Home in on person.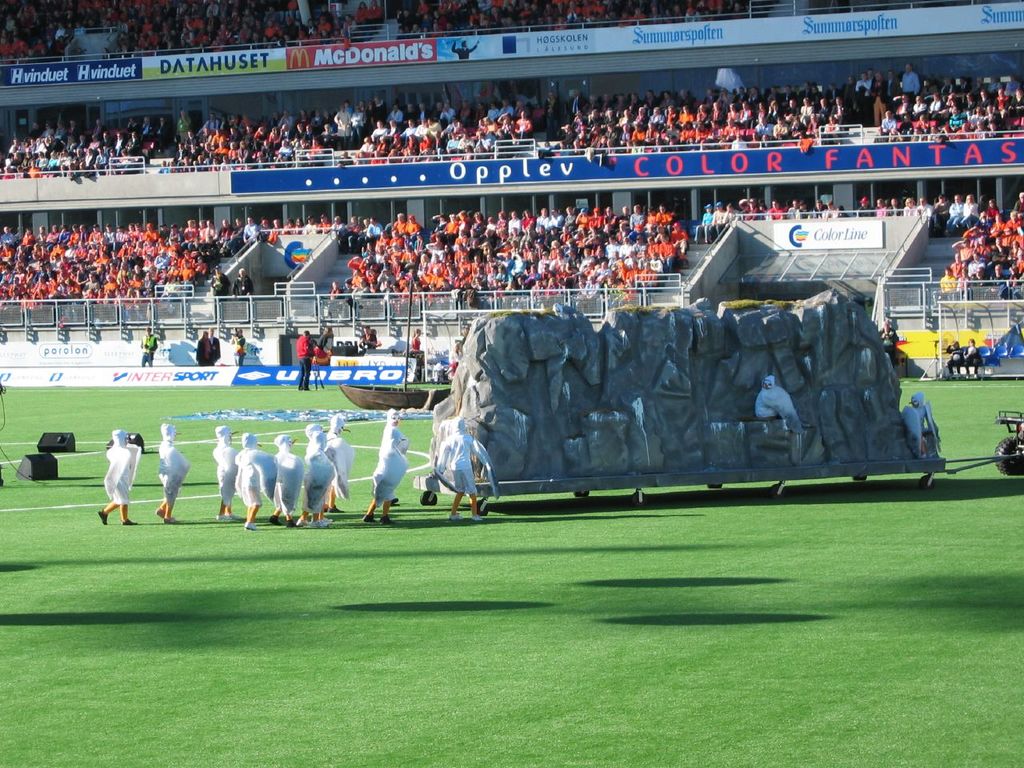
Homed in at (196, 330, 214, 368).
